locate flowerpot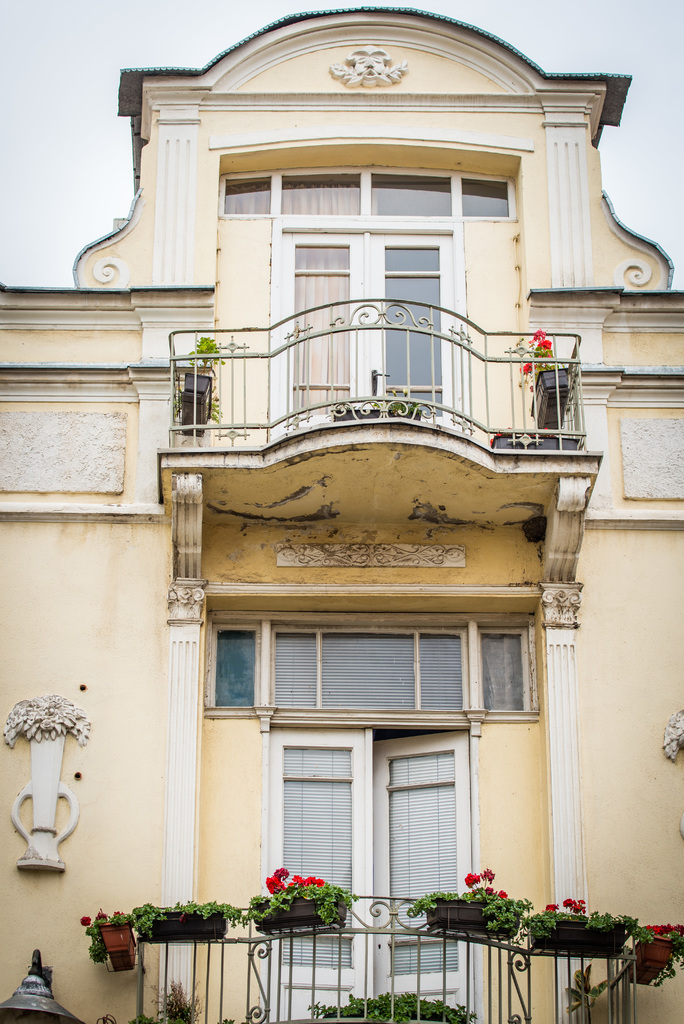
(89, 917, 142, 972)
